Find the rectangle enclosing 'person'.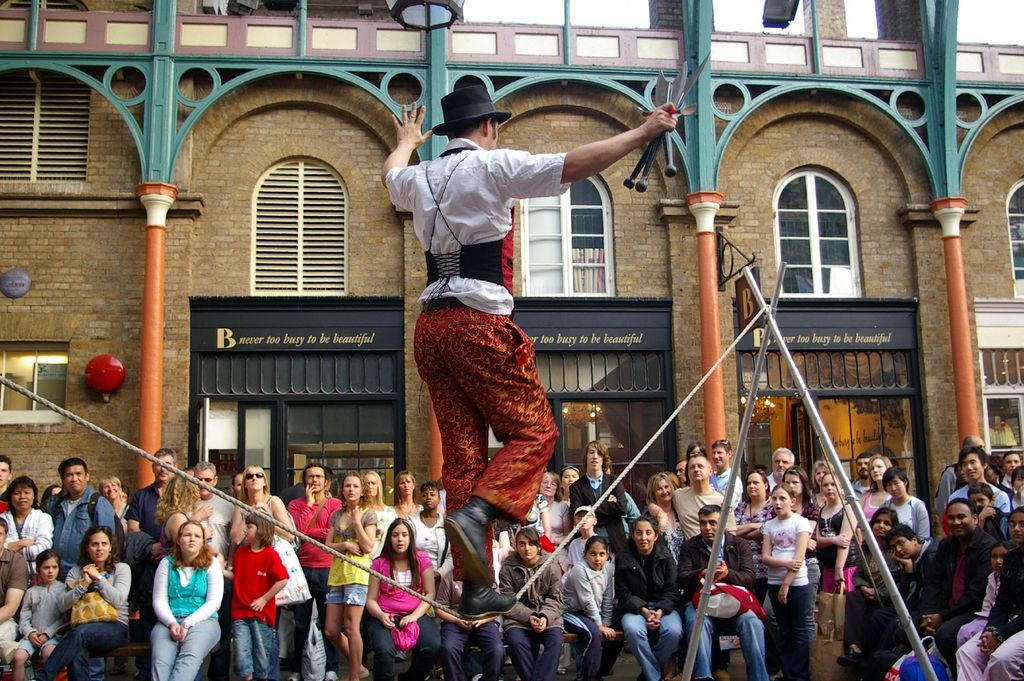
select_region(225, 508, 292, 680).
